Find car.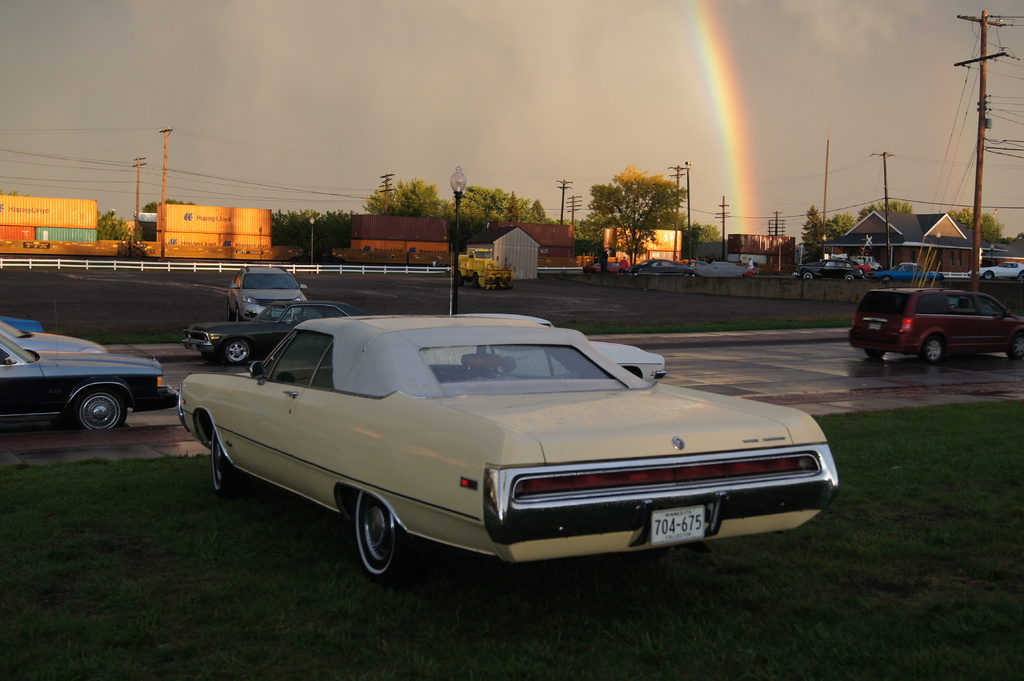
[left=628, top=255, right=694, bottom=276].
